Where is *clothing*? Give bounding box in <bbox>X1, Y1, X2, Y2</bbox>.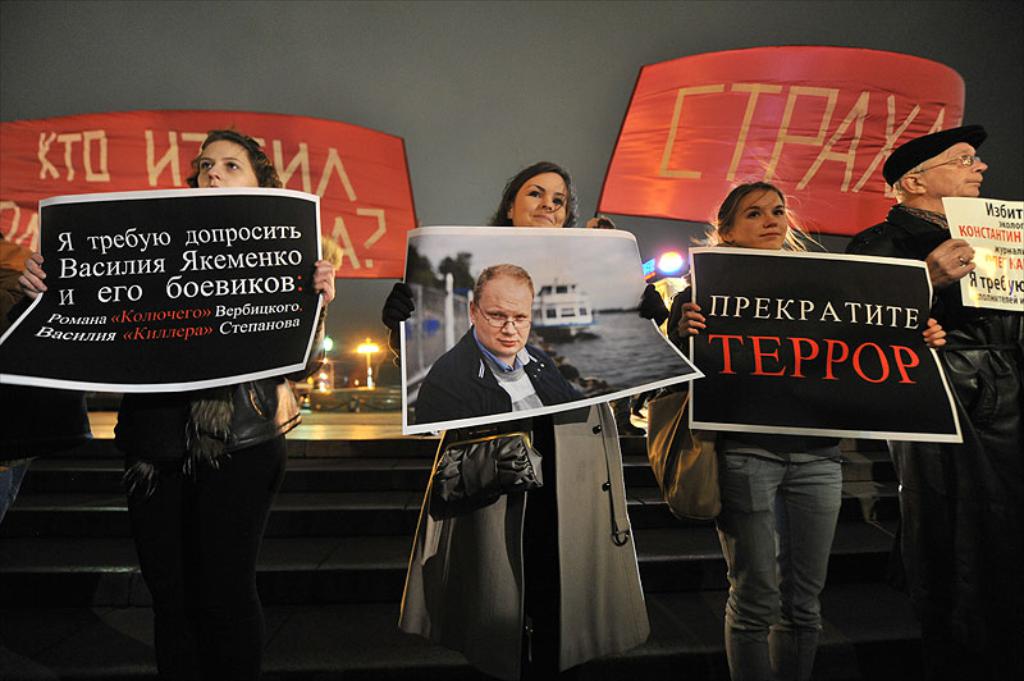
<bbox>0, 269, 86, 529</bbox>.
